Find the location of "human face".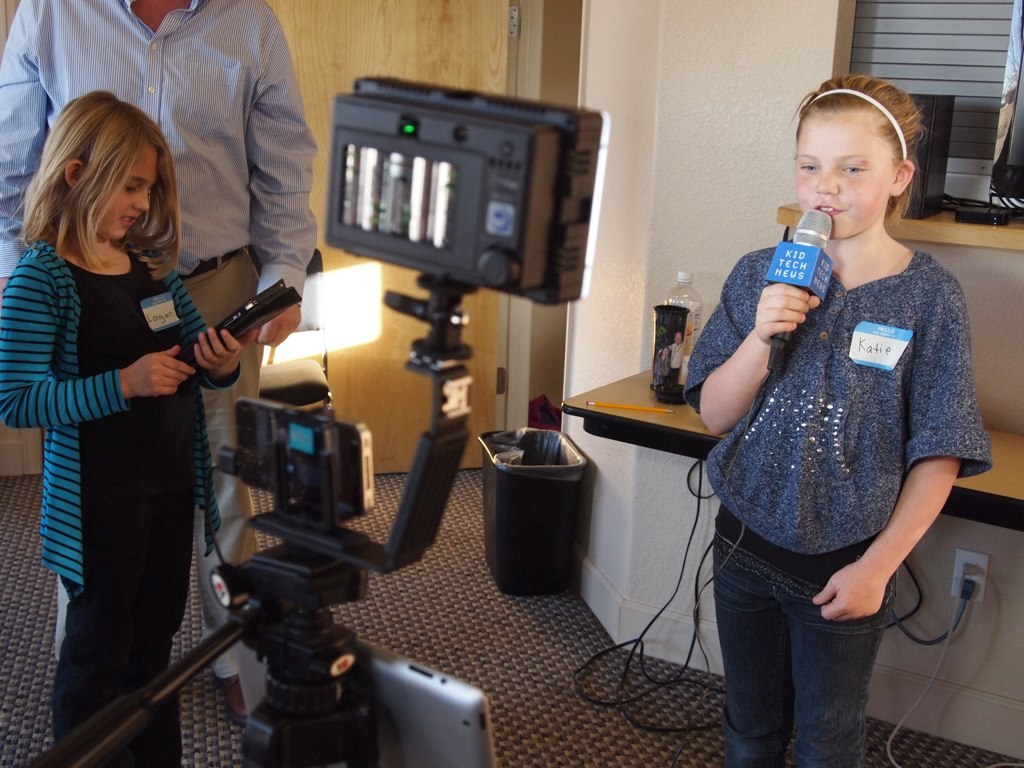
Location: [left=795, top=115, right=894, bottom=240].
